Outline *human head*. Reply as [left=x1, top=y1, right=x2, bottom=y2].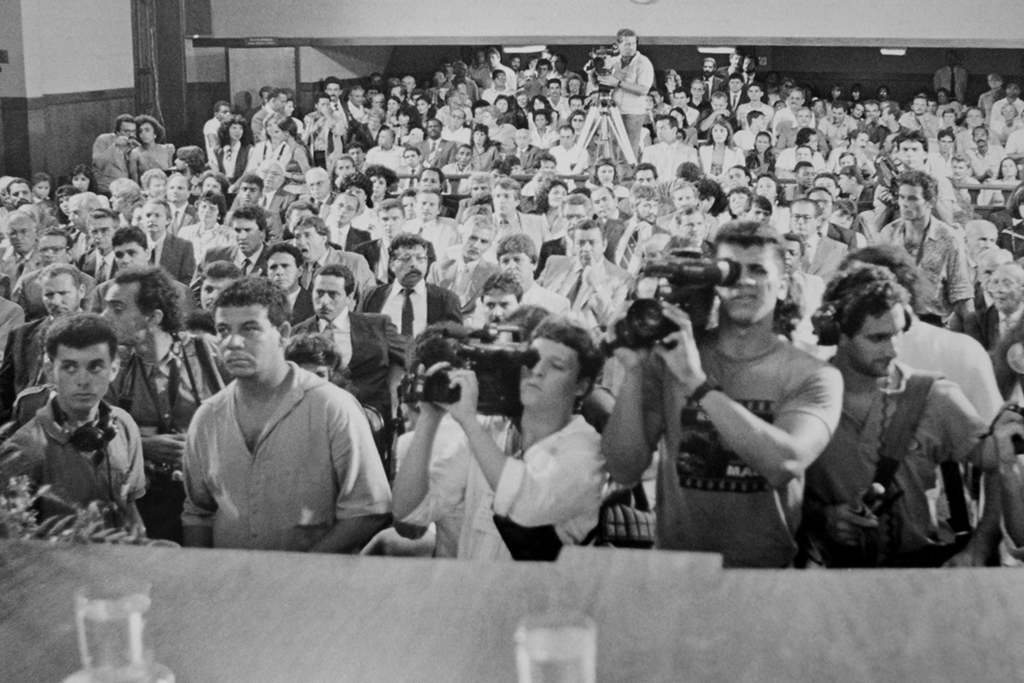
[left=610, top=25, right=643, bottom=55].
